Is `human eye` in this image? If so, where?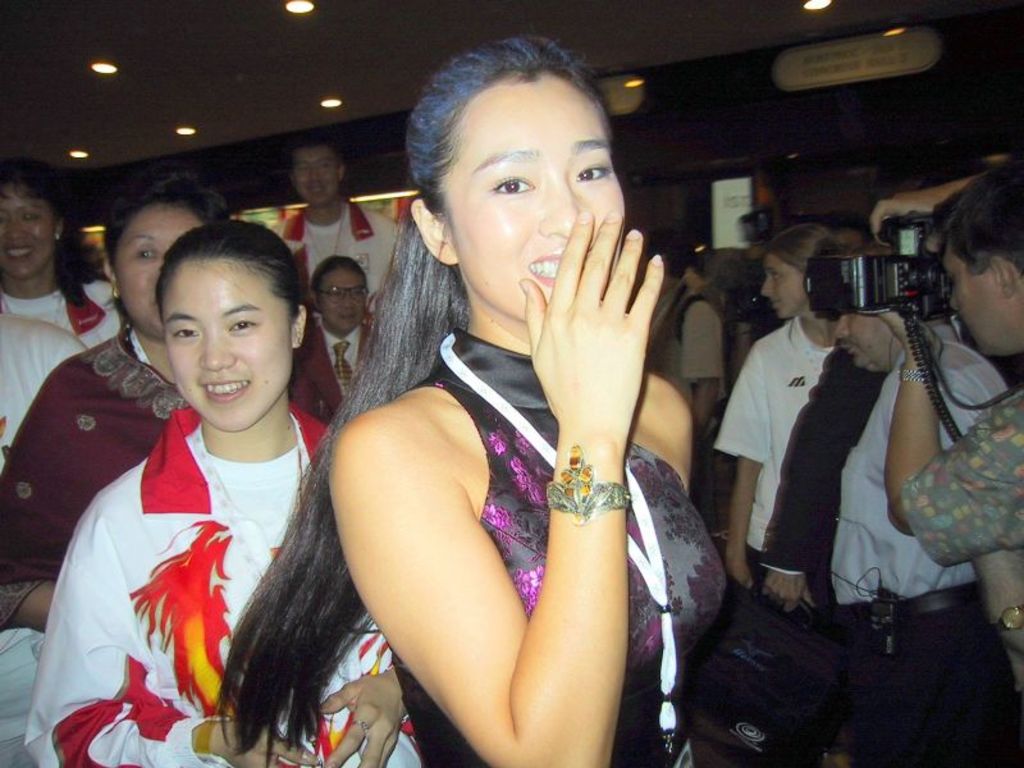
Yes, at (left=132, top=244, right=152, bottom=261).
